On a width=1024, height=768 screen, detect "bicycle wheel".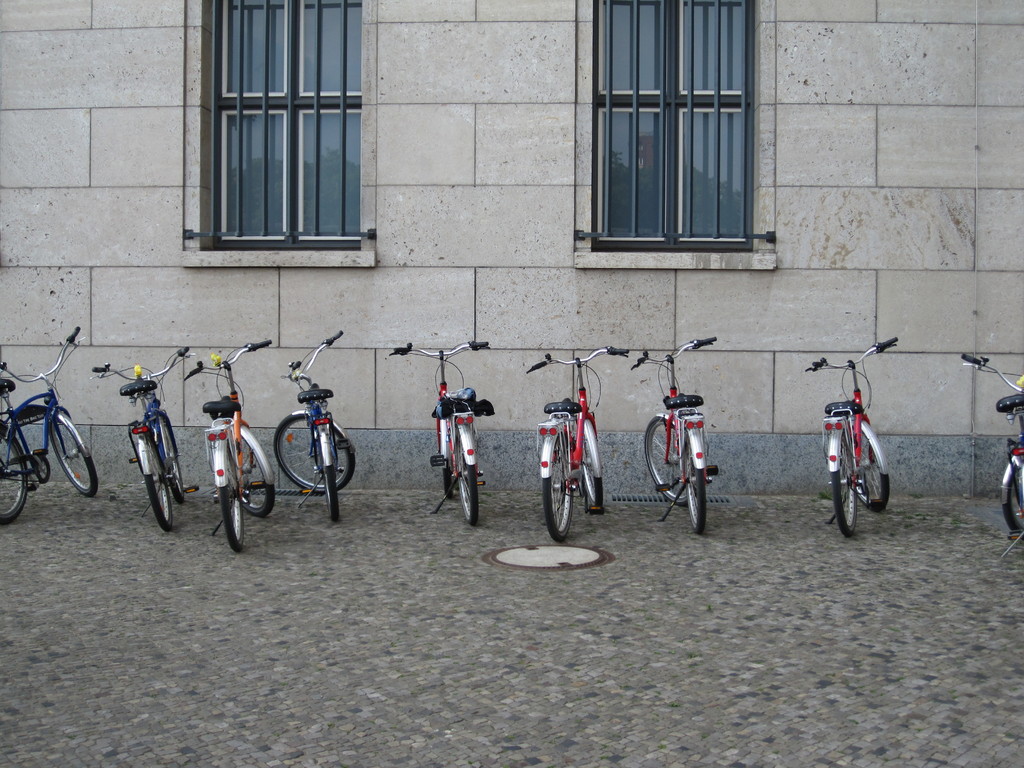
crop(146, 436, 175, 534).
